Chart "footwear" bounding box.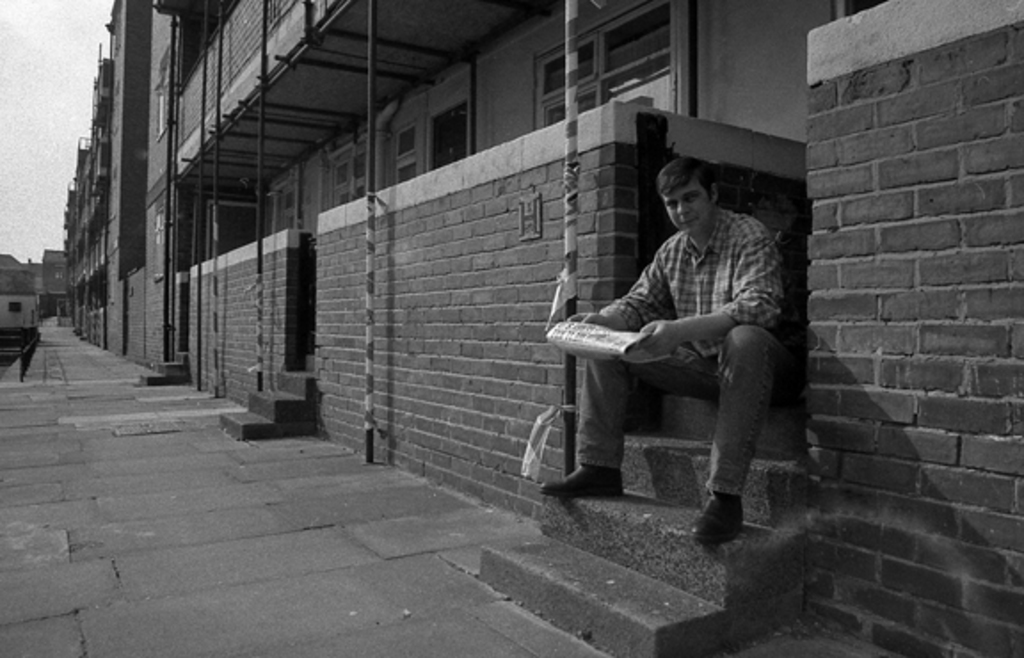
Charted: (left=700, top=482, right=763, bottom=550).
